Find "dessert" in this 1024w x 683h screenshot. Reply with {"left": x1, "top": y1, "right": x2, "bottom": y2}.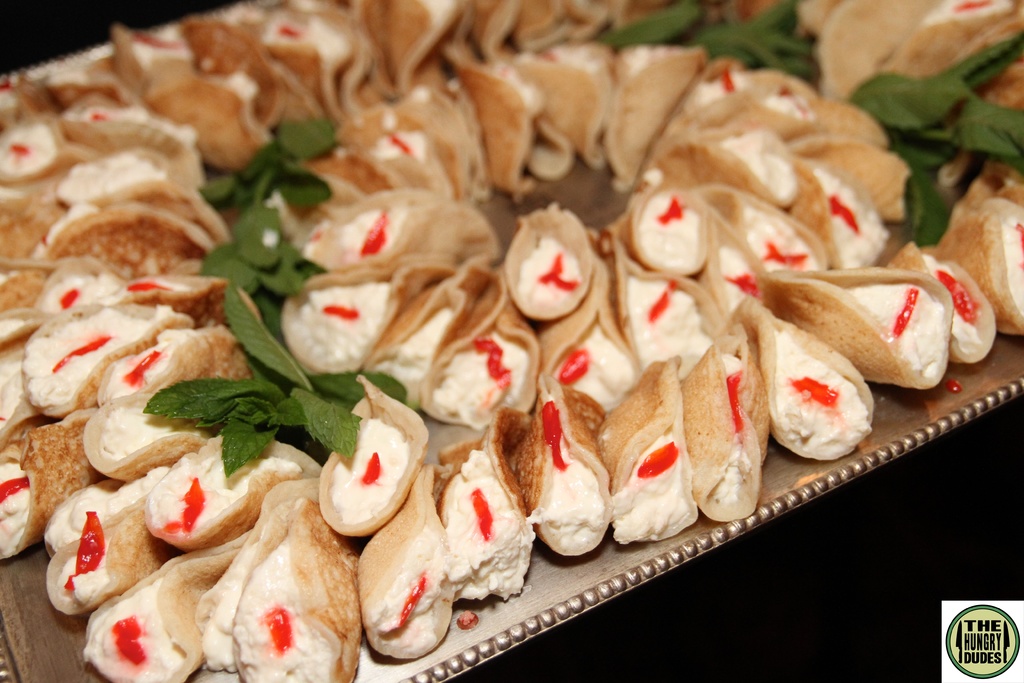
{"left": 534, "top": 59, "right": 617, "bottom": 165}.
